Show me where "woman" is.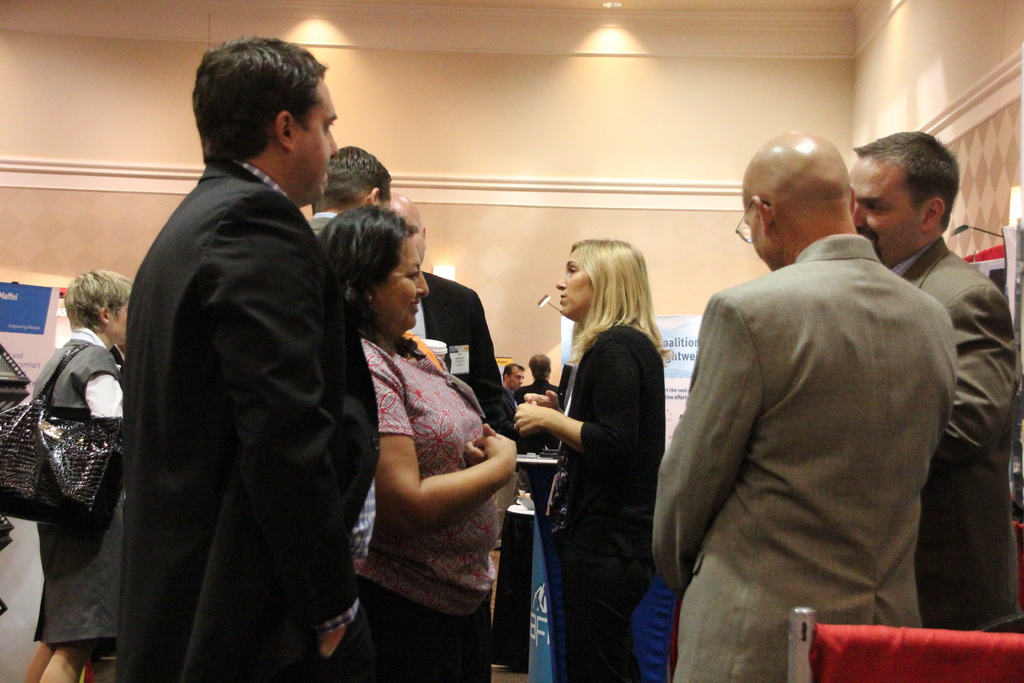
"woman" is at 531,232,678,682.
